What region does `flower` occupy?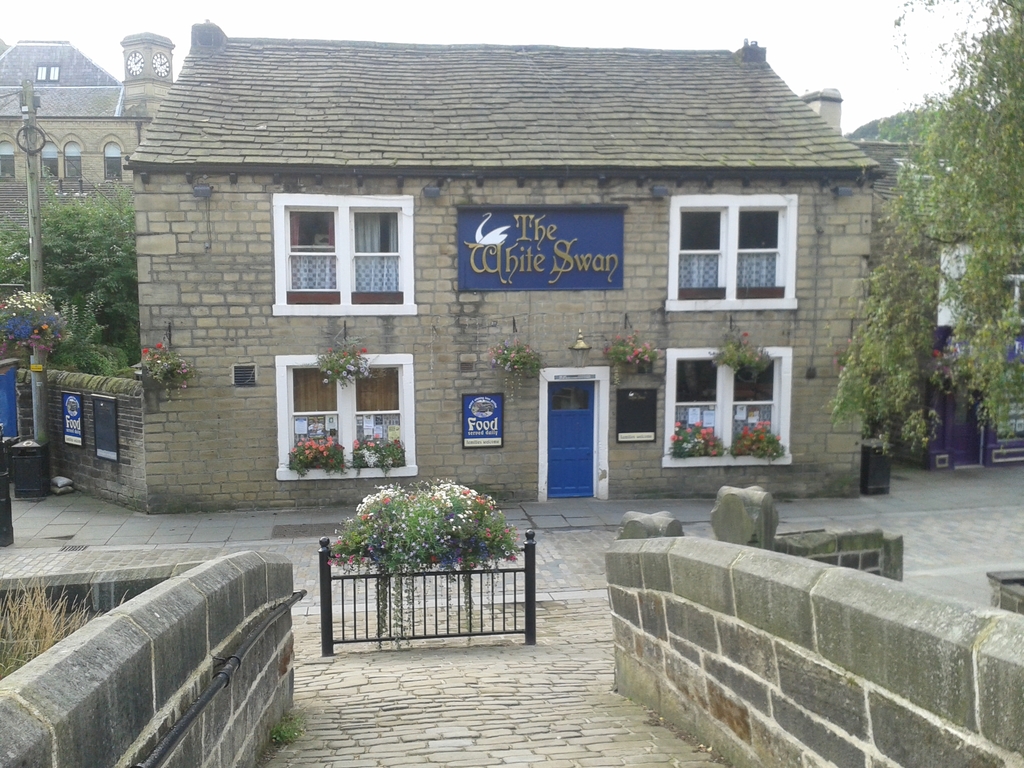
x1=140, y1=347, x2=149, y2=367.
